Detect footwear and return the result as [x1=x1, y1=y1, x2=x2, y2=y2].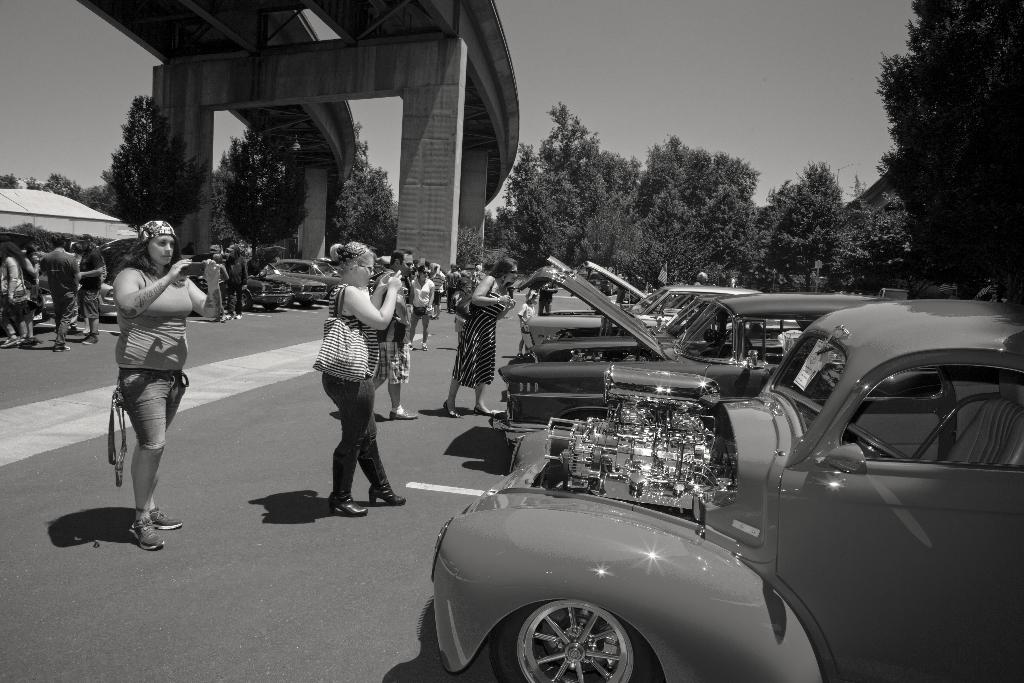
[x1=71, y1=325, x2=76, y2=333].
